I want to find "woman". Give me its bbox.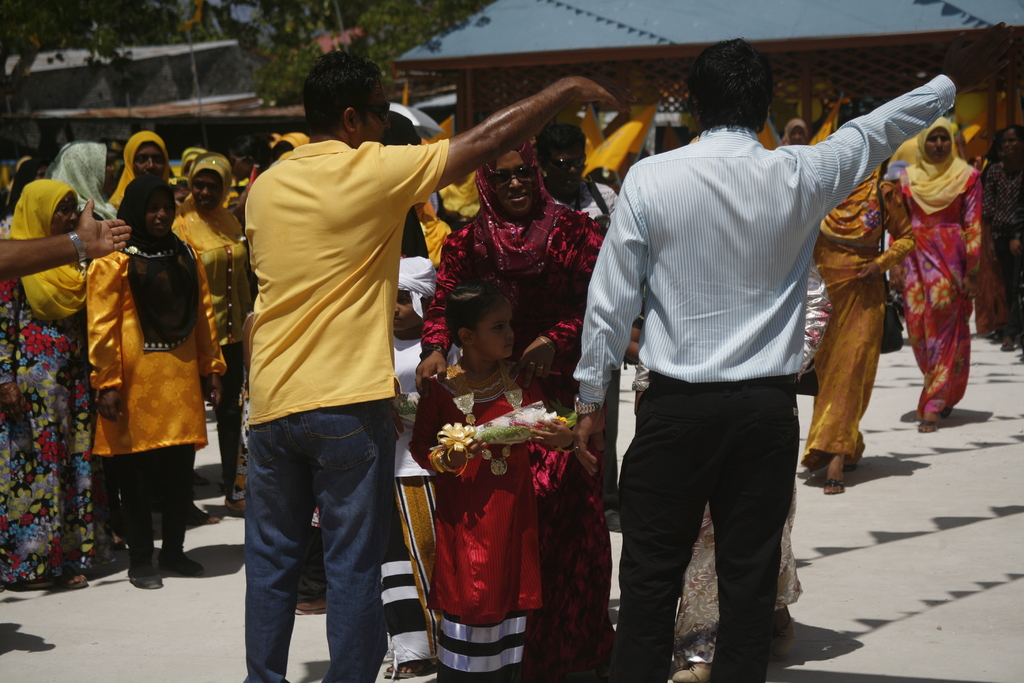
(409,137,615,682).
